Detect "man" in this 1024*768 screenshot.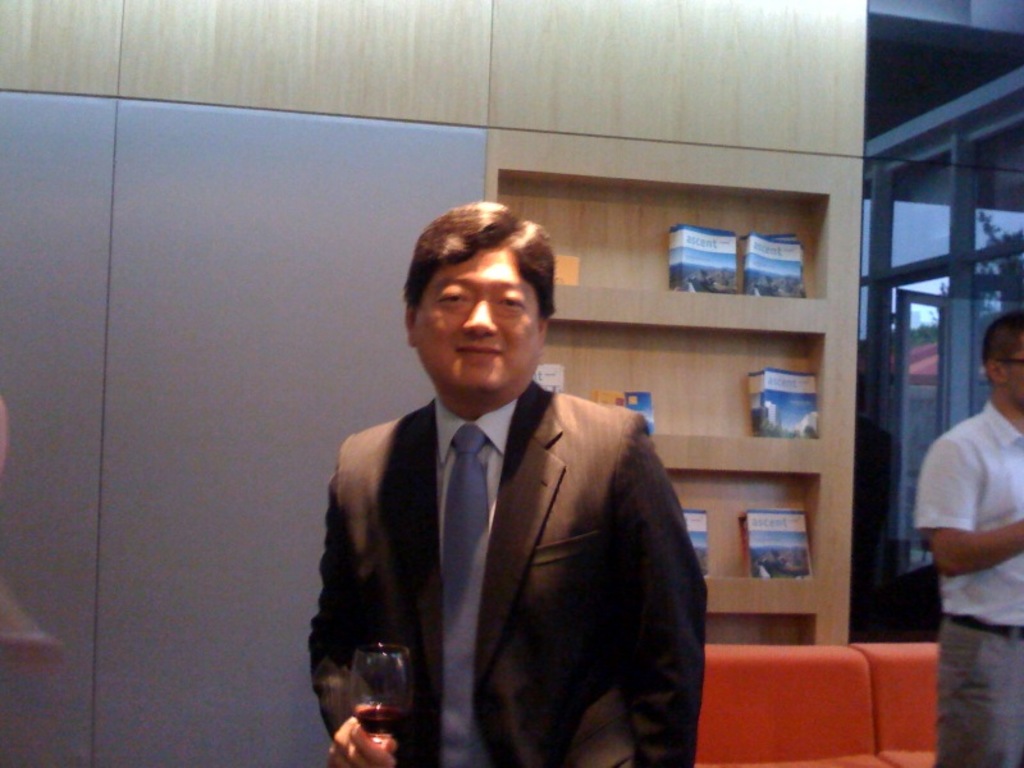
Detection: Rect(910, 311, 1023, 767).
